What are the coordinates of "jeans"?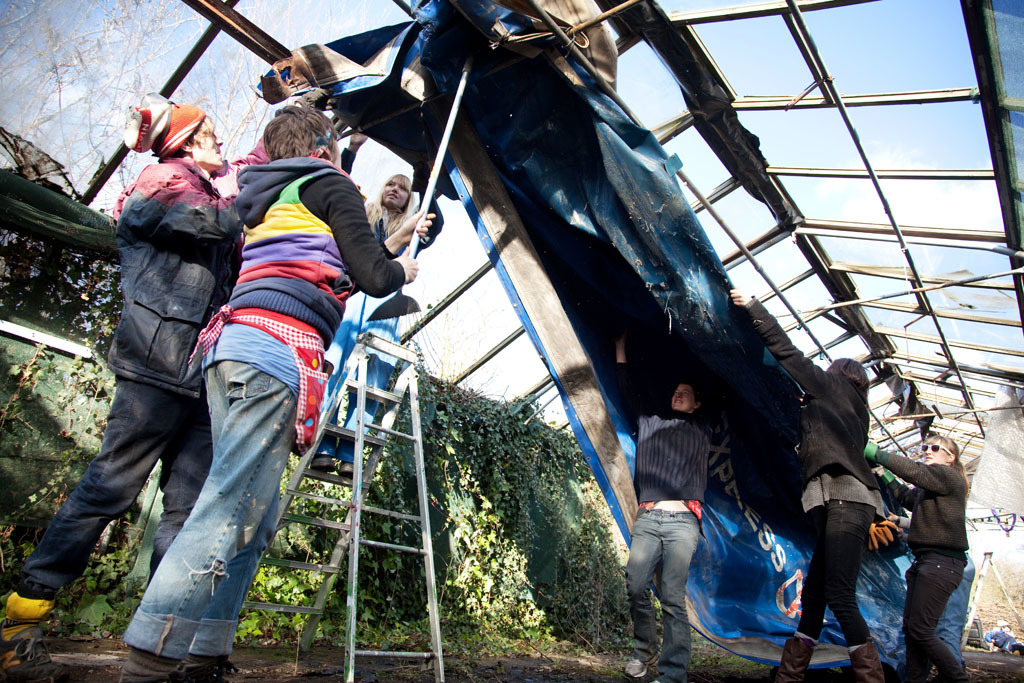
{"left": 899, "top": 557, "right": 977, "bottom": 682}.
